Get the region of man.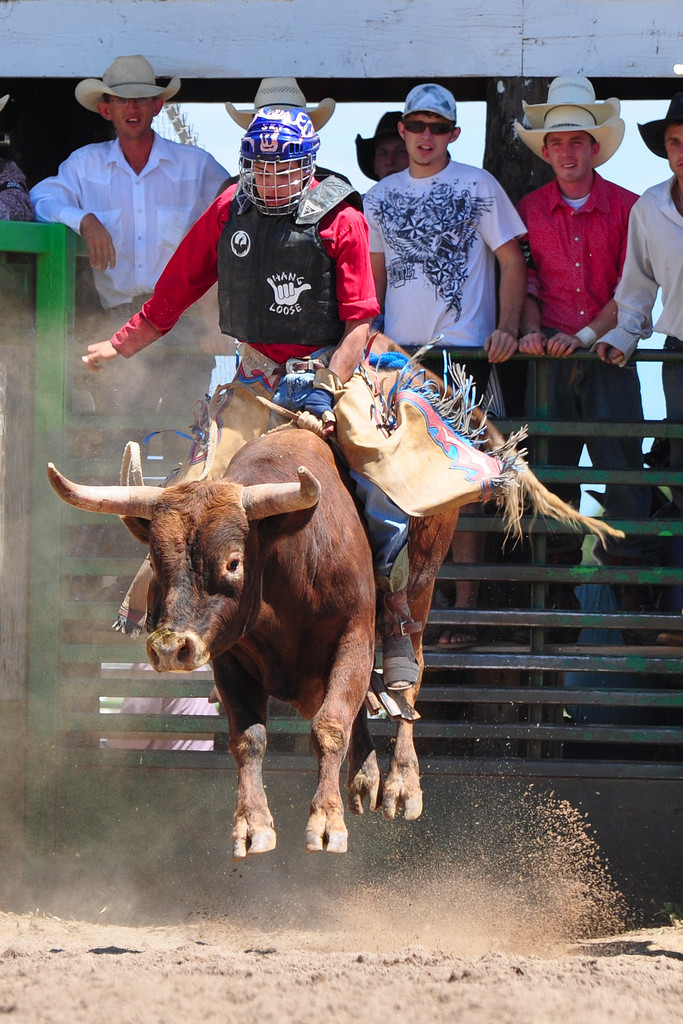
597/127/682/513.
